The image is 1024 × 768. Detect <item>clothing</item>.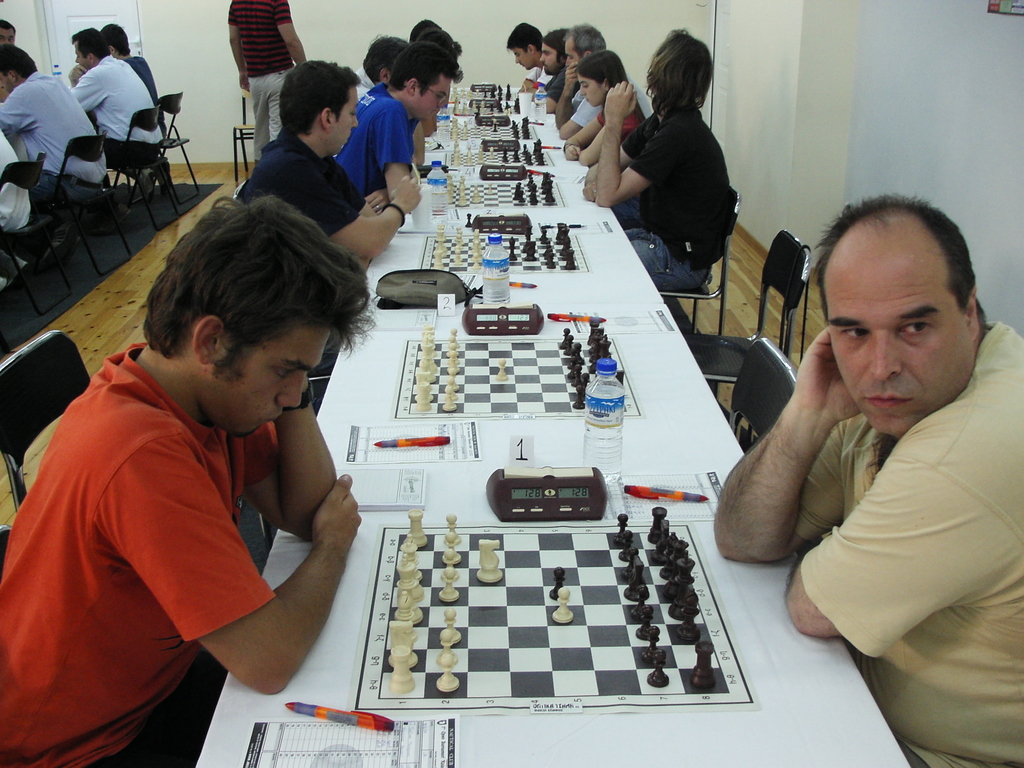
Detection: {"left": 550, "top": 58, "right": 575, "bottom": 107}.
